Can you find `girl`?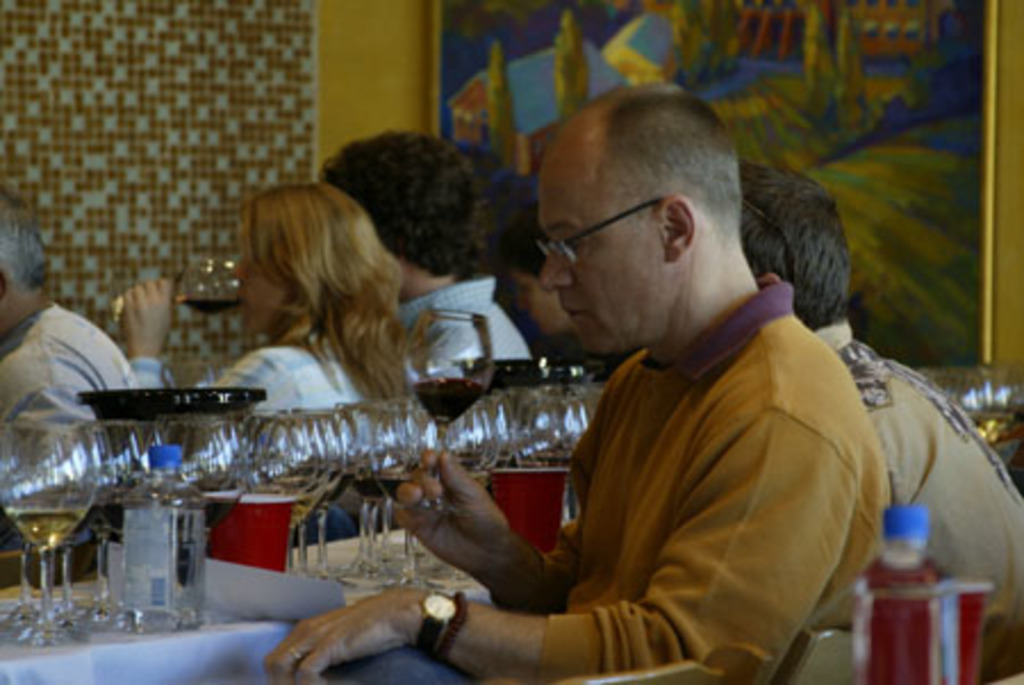
Yes, bounding box: region(121, 187, 414, 412).
